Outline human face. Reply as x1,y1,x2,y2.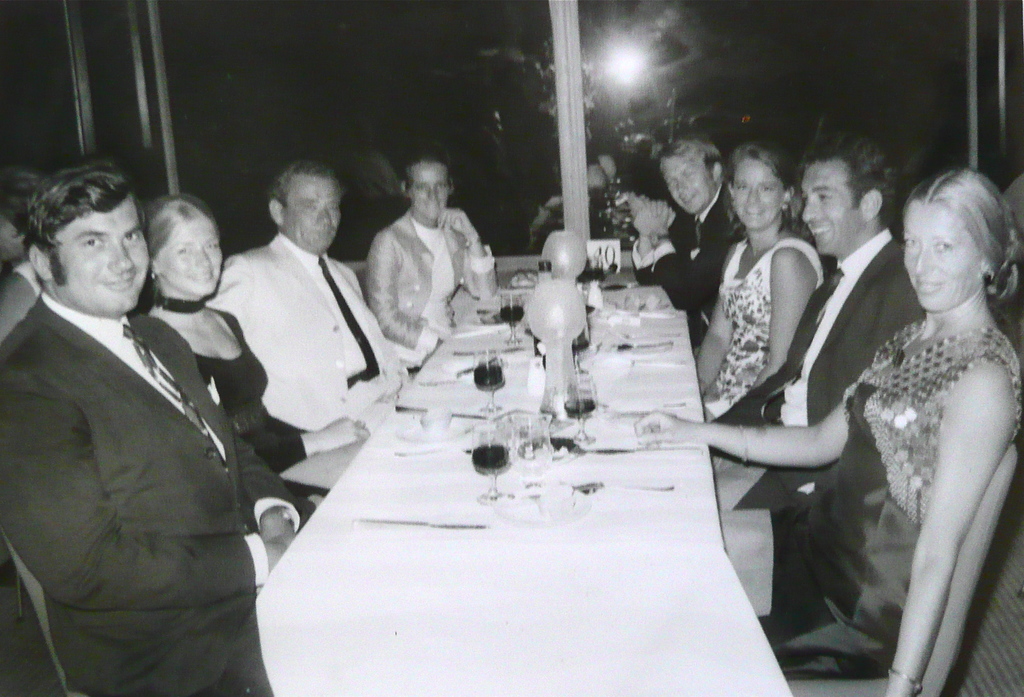
410,161,445,220.
